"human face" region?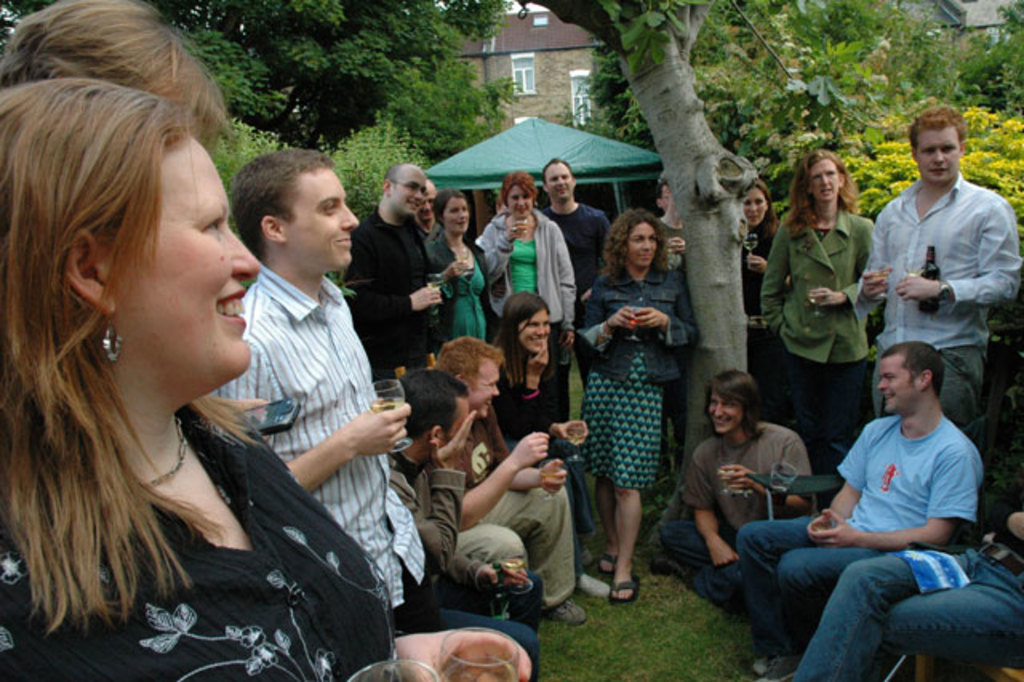
{"left": 395, "top": 170, "right": 430, "bottom": 213}
